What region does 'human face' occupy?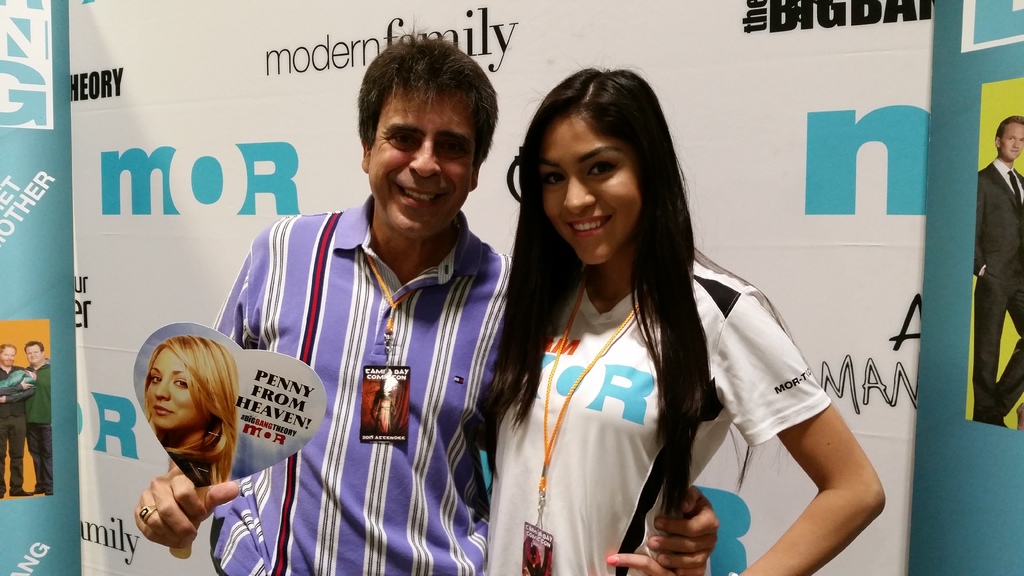
368/93/477/236.
